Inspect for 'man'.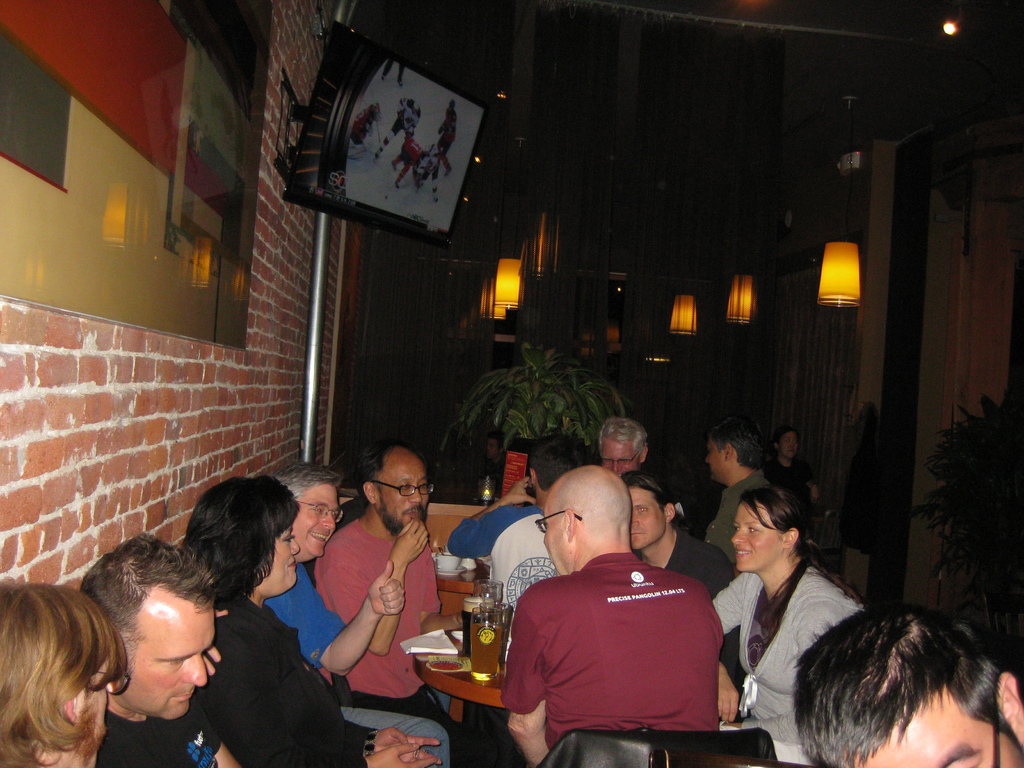
Inspection: <box>255,460,452,767</box>.
